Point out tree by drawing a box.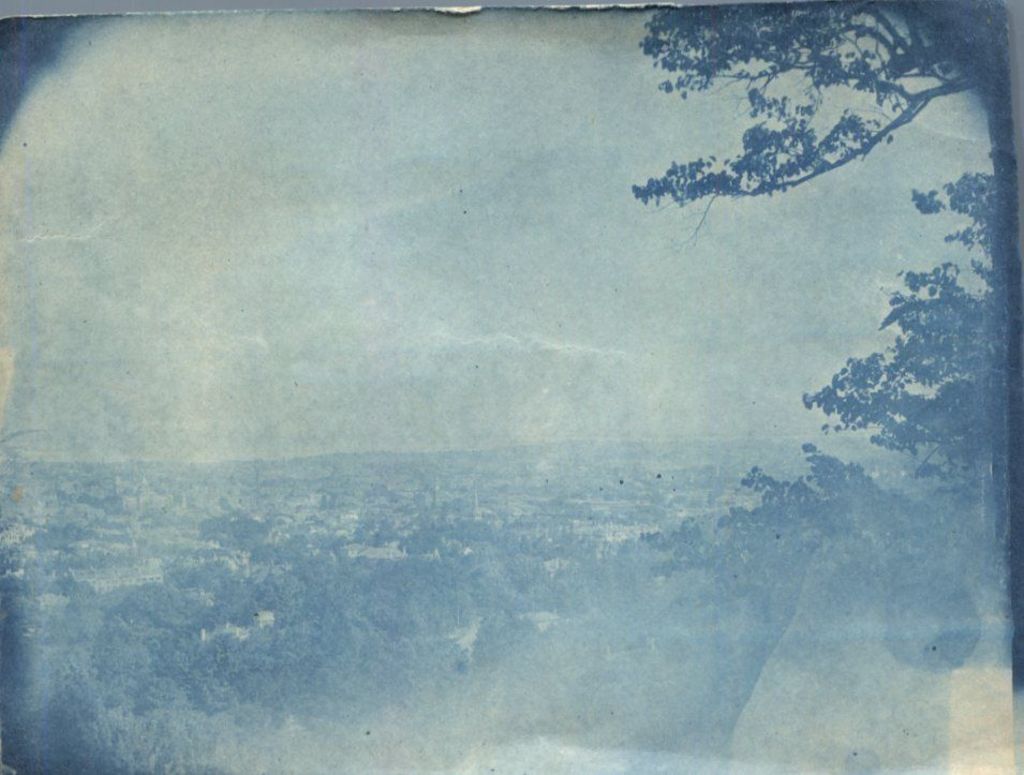
(639, 8, 1008, 620).
